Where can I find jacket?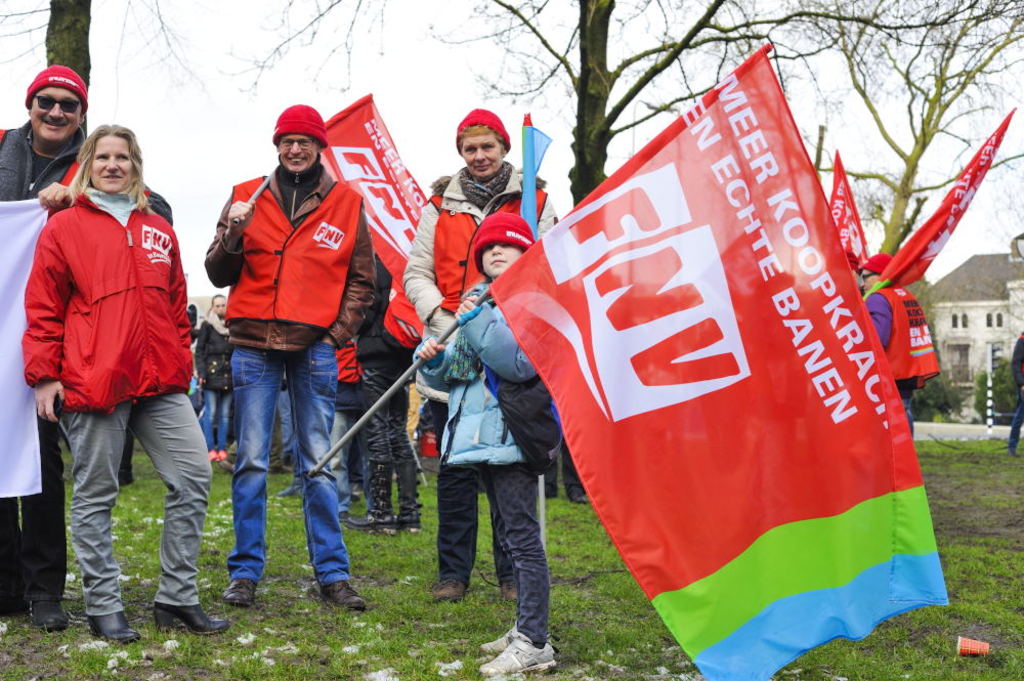
You can find it at {"x1": 413, "y1": 282, "x2": 564, "y2": 468}.
